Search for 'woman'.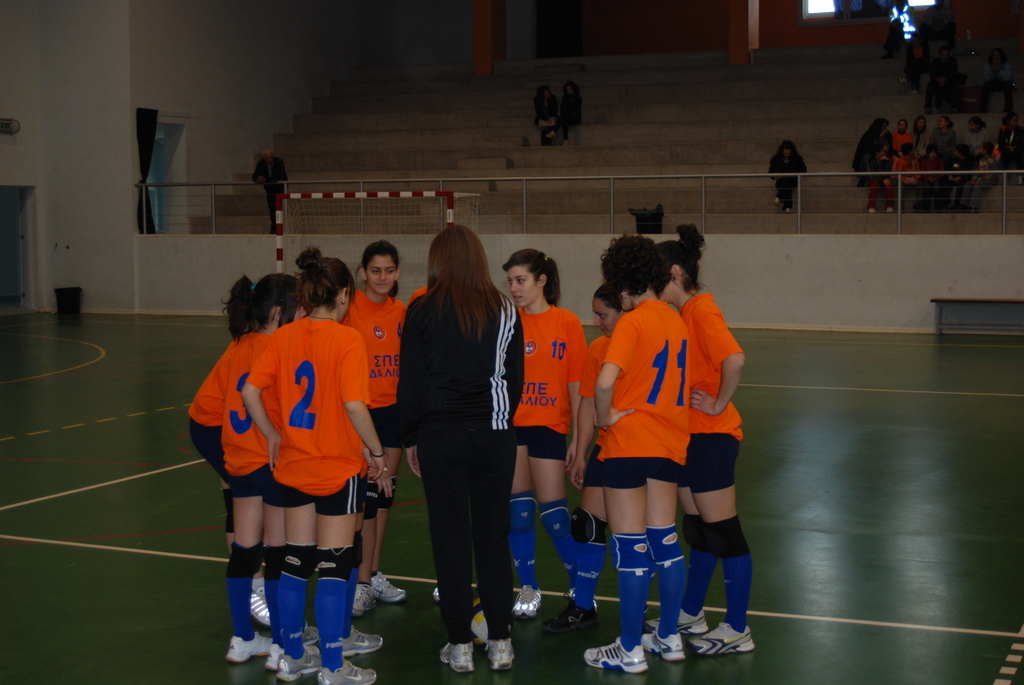
Found at [582, 232, 690, 677].
